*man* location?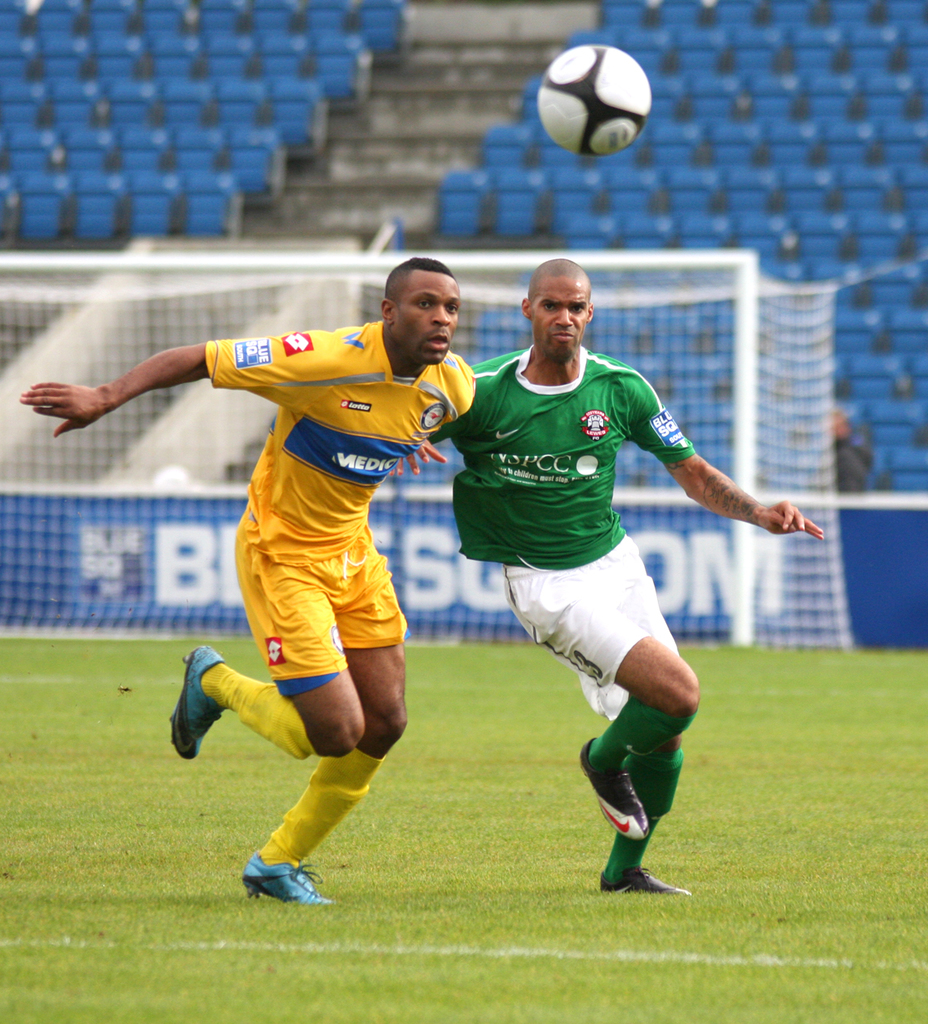
rect(399, 256, 823, 895)
